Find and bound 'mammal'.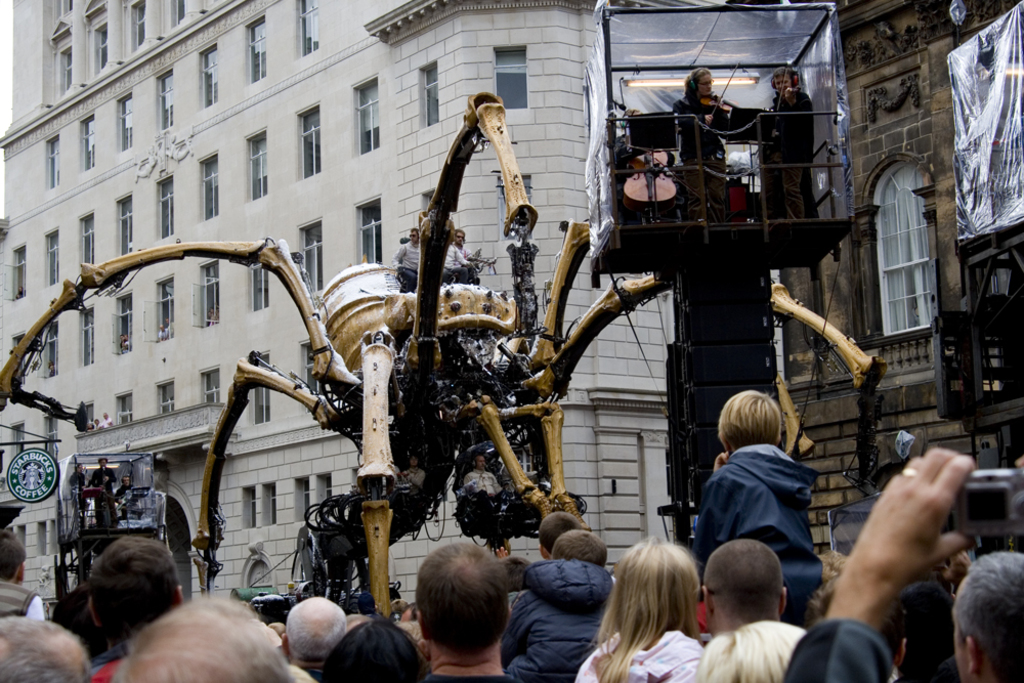
Bound: (x1=327, y1=616, x2=436, y2=682).
